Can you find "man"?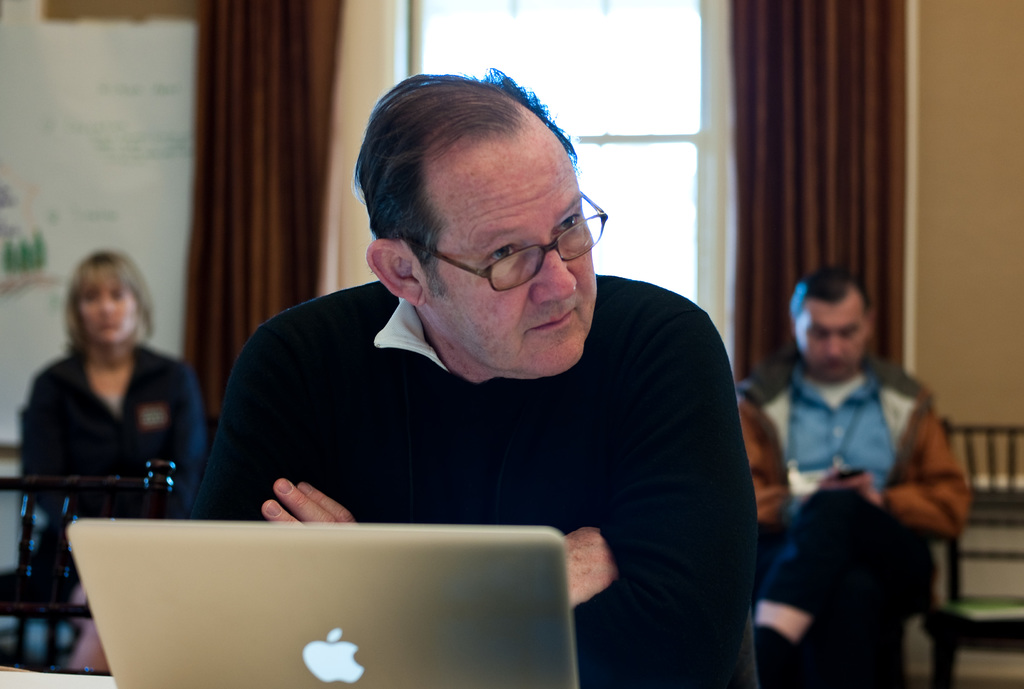
Yes, bounding box: bbox=(88, 119, 763, 625).
